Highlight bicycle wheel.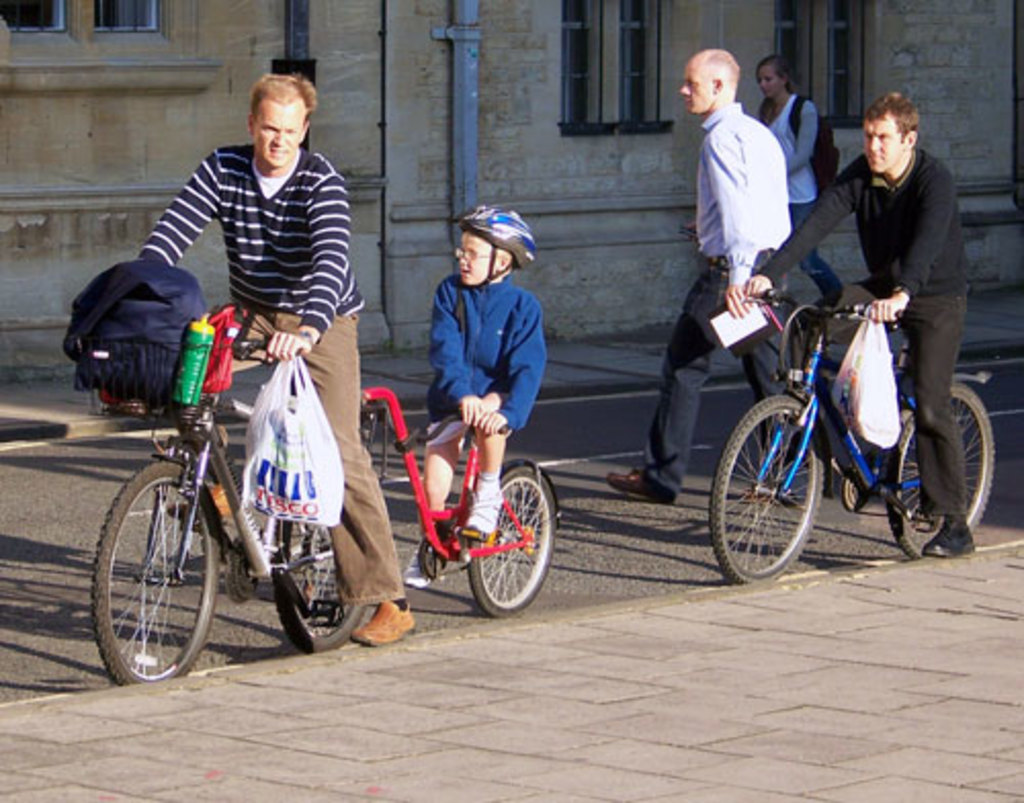
Highlighted region: (711, 395, 827, 582).
